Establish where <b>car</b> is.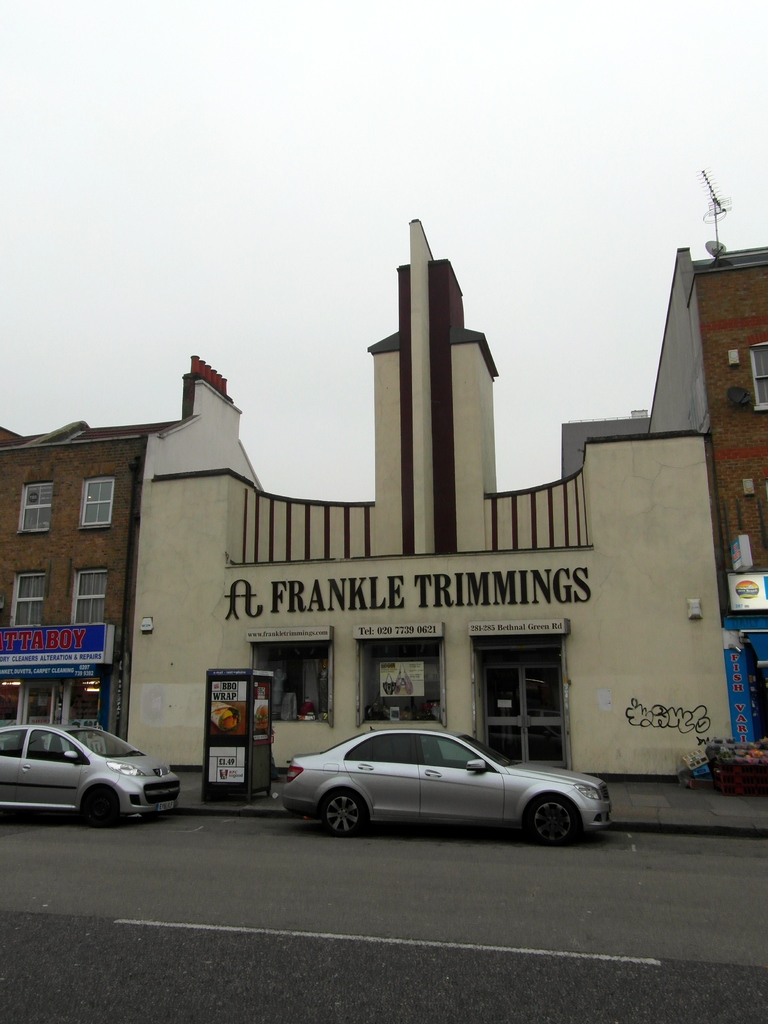
Established at [0,719,188,829].
